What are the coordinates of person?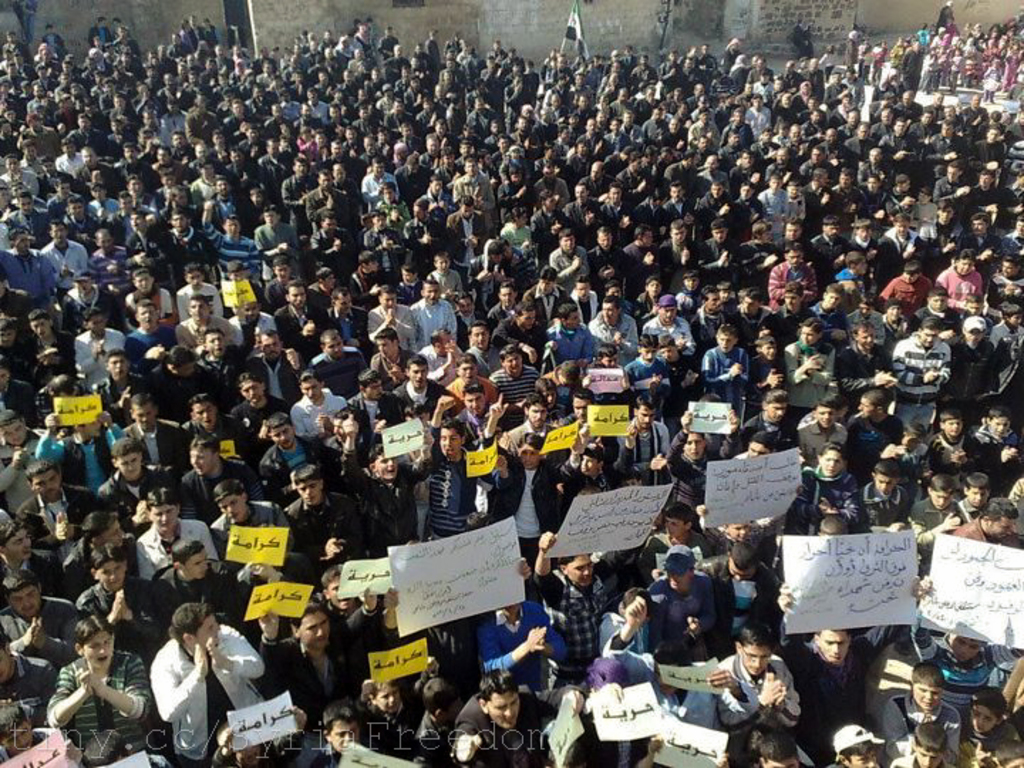
289:370:340:438.
